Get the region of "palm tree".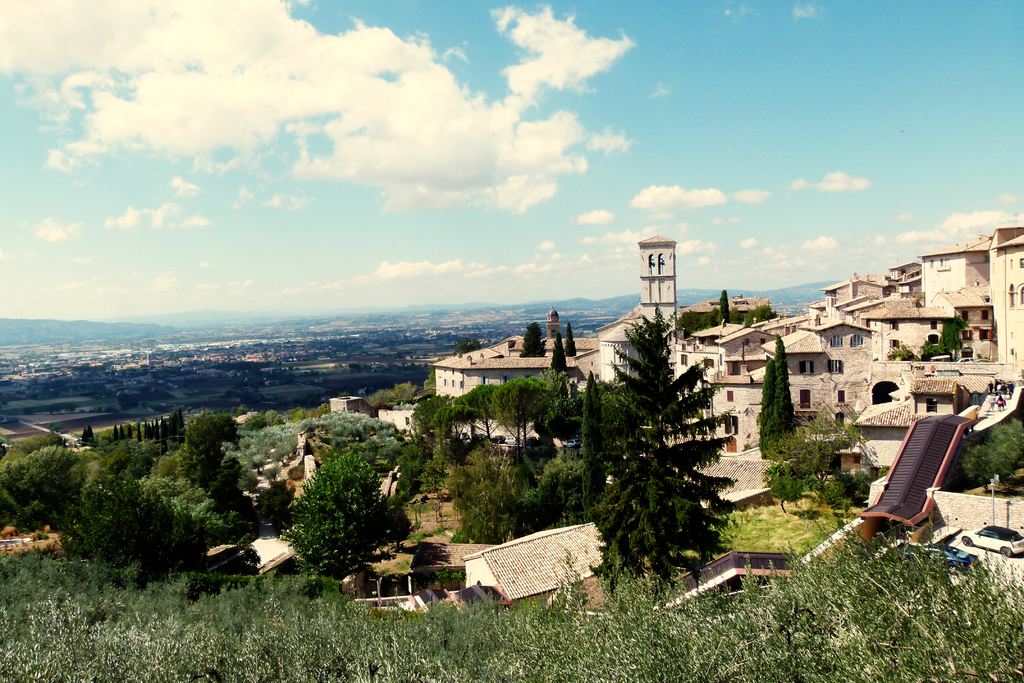
box=[488, 372, 536, 454].
